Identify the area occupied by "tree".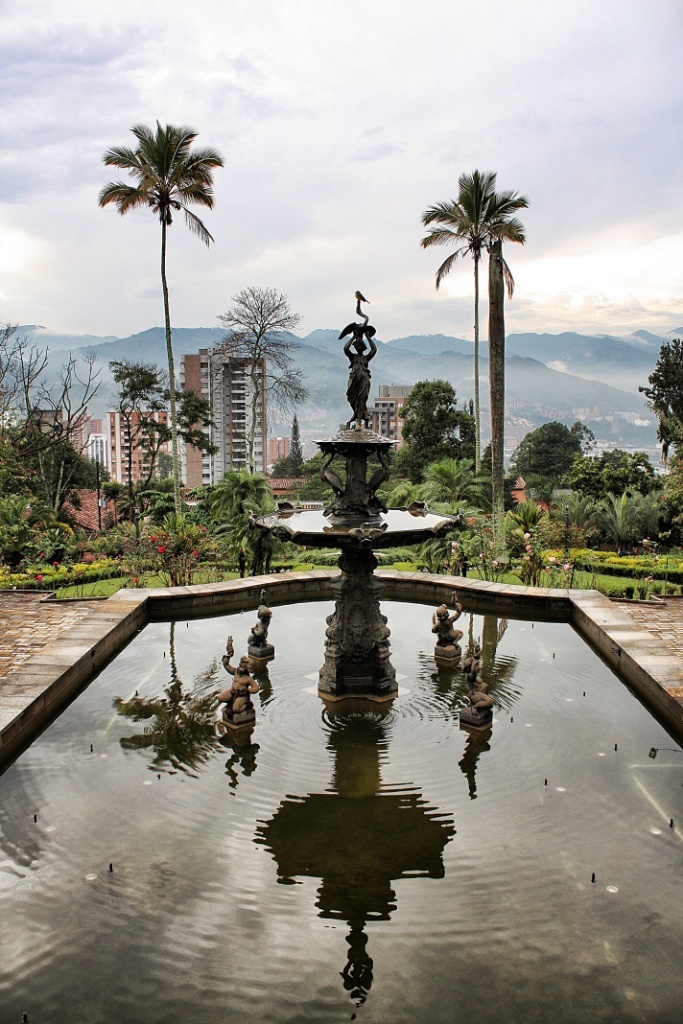
Area: 584, 485, 662, 551.
